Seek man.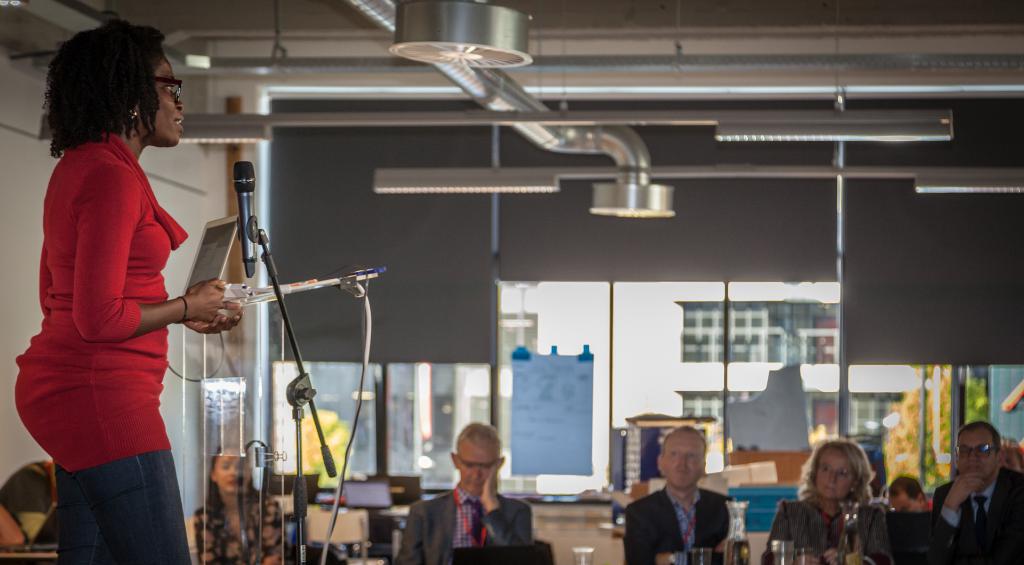
[630, 436, 746, 564].
